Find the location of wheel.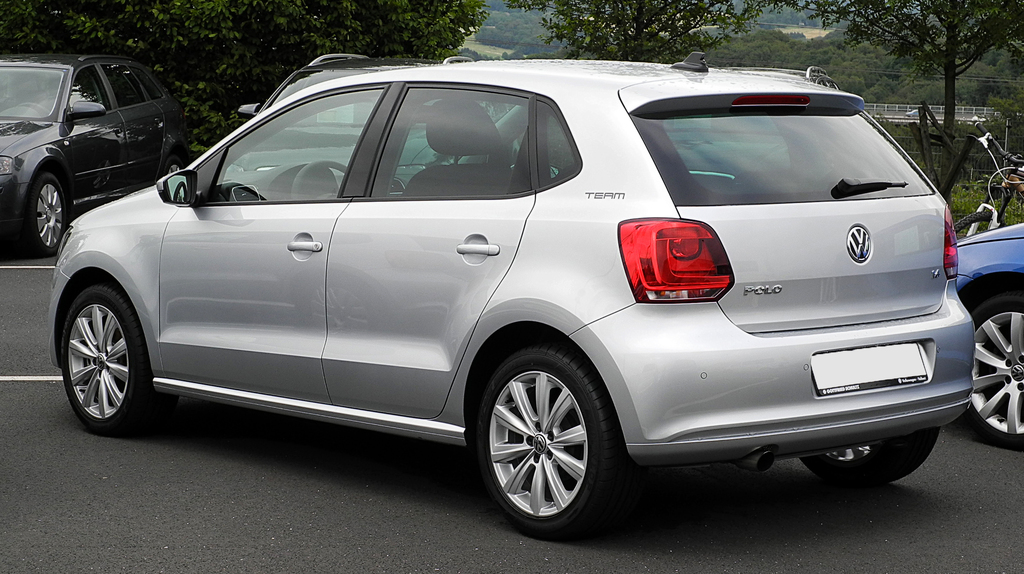
Location: select_region(25, 166, 67, 256).
